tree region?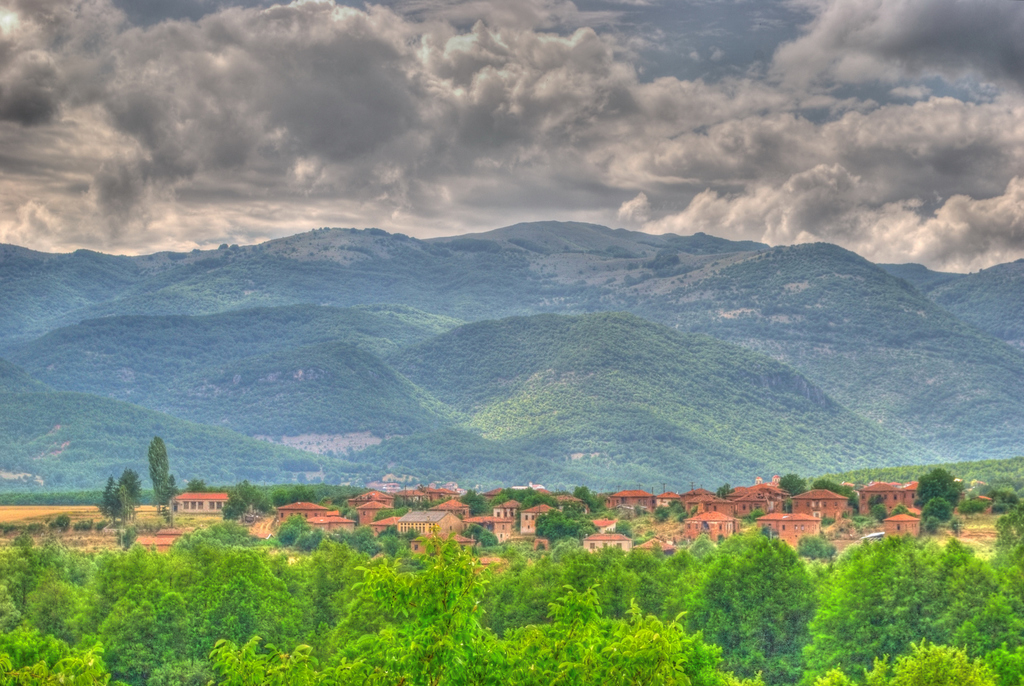
select_region(98, 464, 139, 528)
